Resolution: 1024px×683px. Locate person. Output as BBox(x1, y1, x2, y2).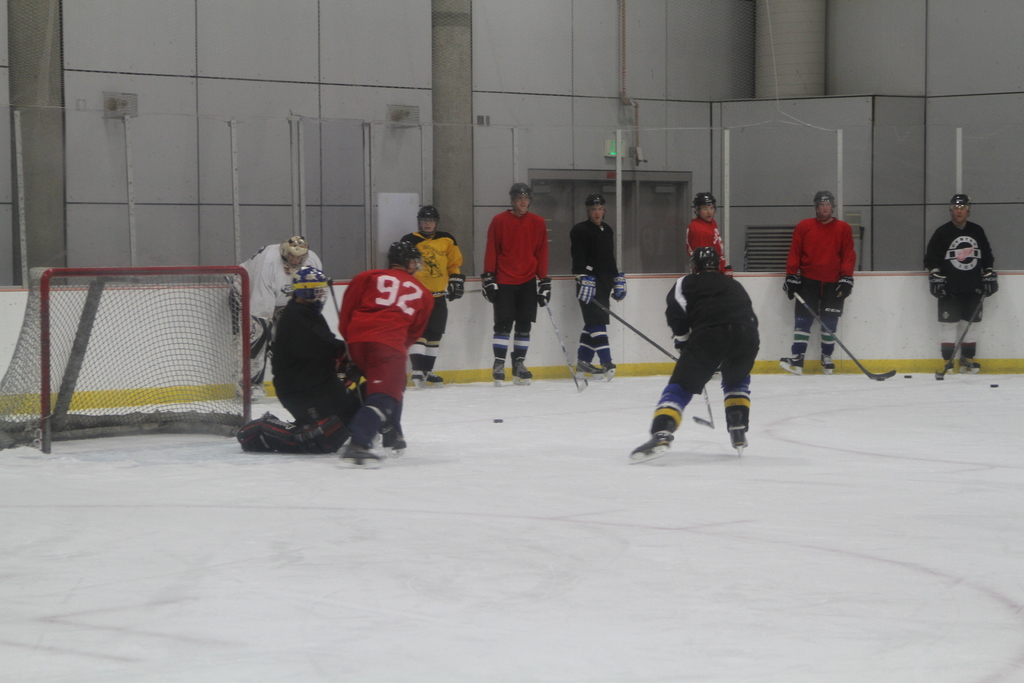
BBox(334, 236, 433, 468).
